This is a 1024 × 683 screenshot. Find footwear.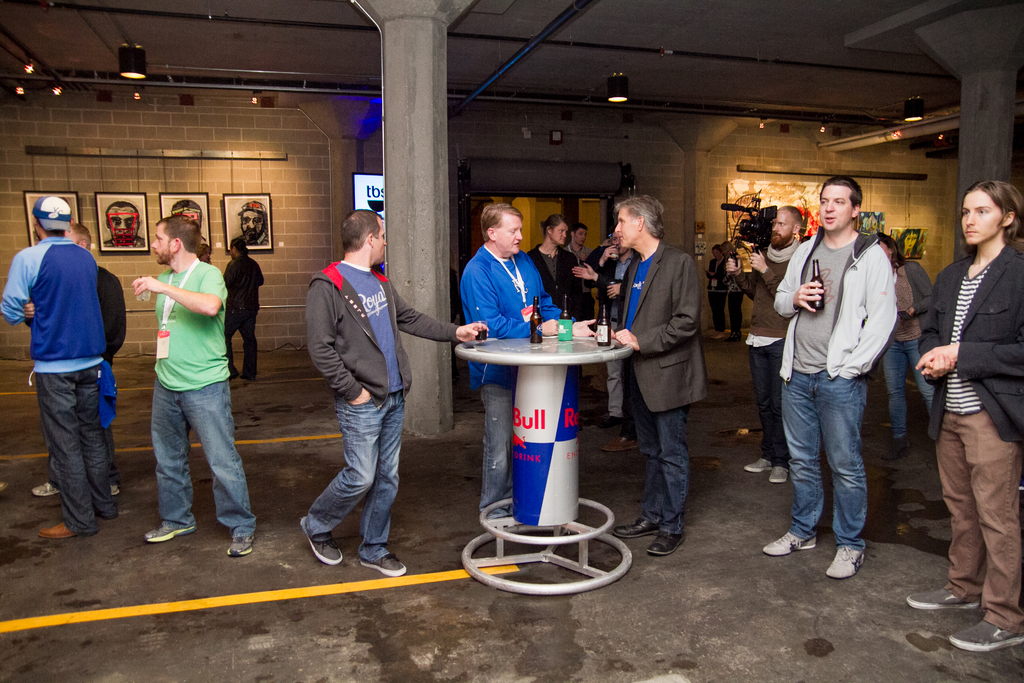
Bounding box: box=[301, 514, 348, 562].
